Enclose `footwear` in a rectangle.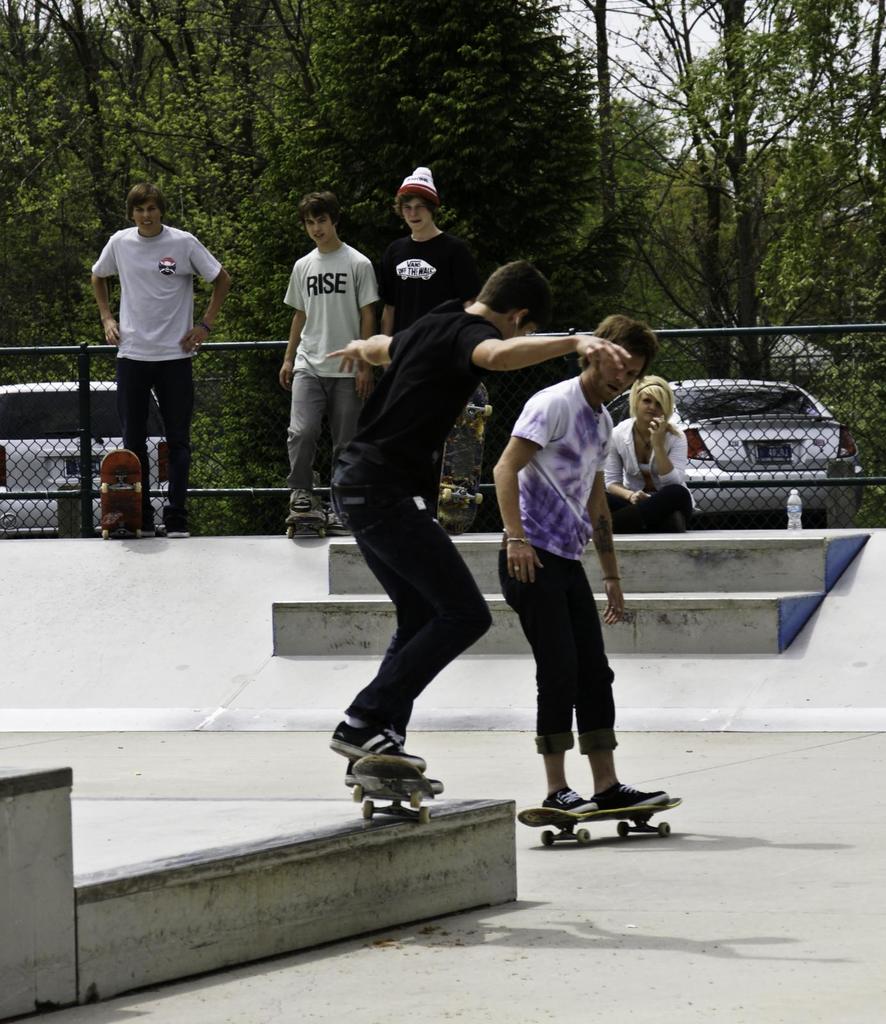
165 512 205 538.
